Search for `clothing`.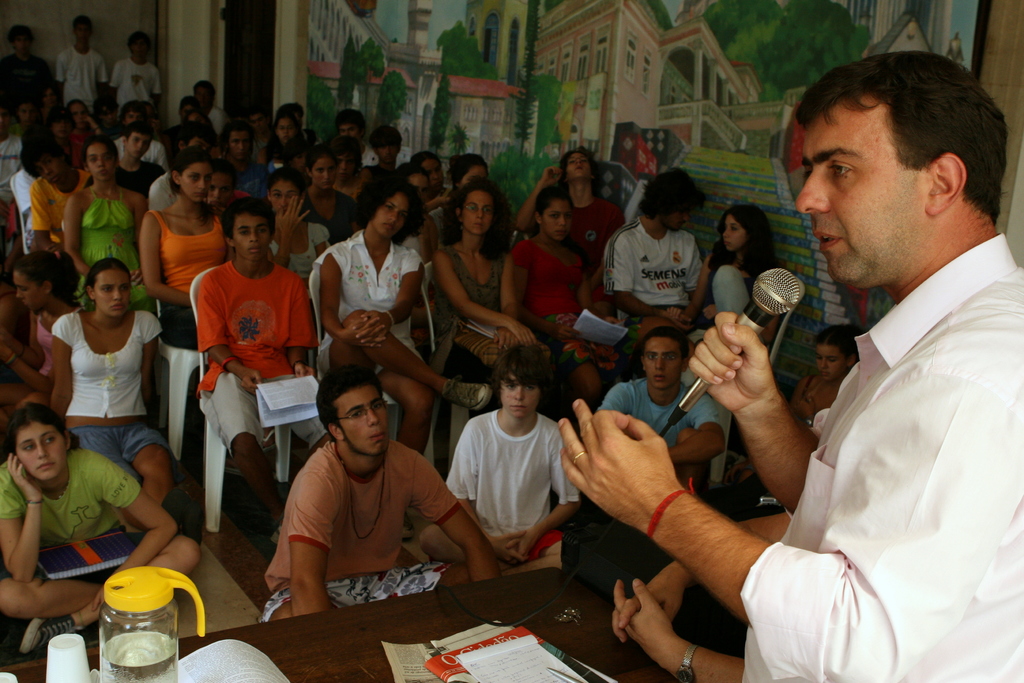
Found at (150, 207, 221, 346).
